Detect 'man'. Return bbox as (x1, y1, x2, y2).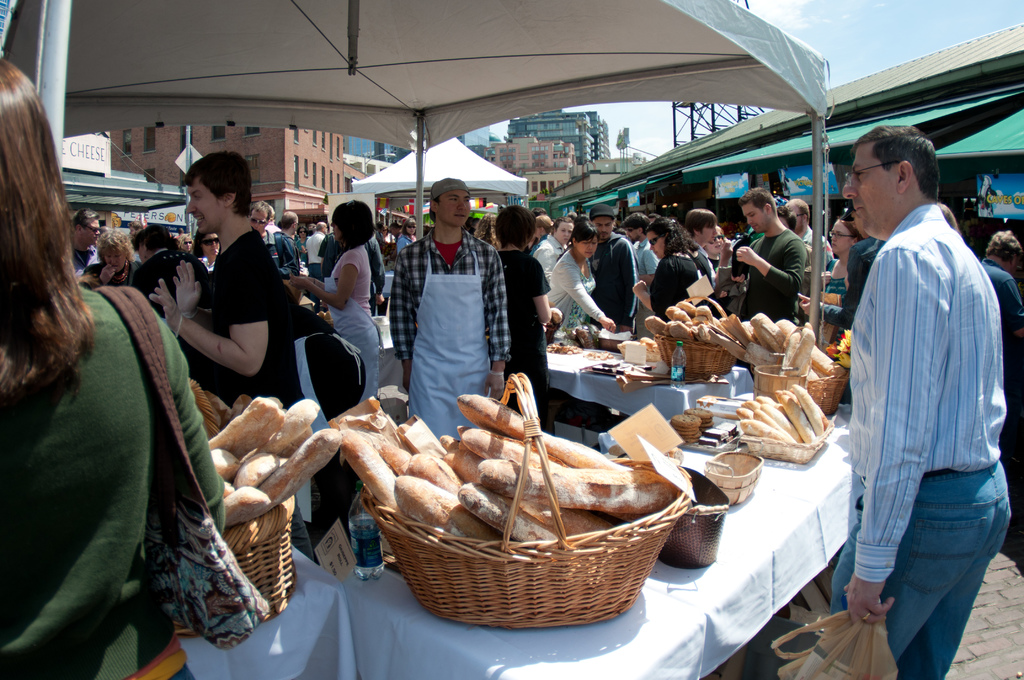
(148, 152, 298, 412).
